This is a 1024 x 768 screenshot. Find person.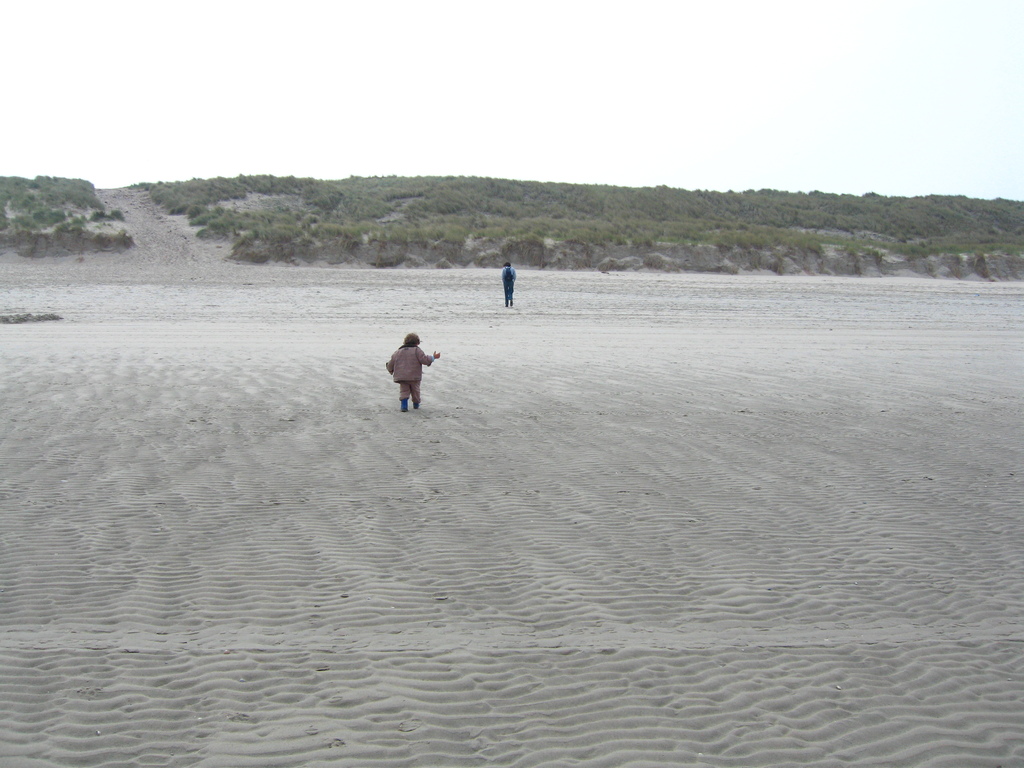
Bounding box: <box>501,260,515,305</box>.
